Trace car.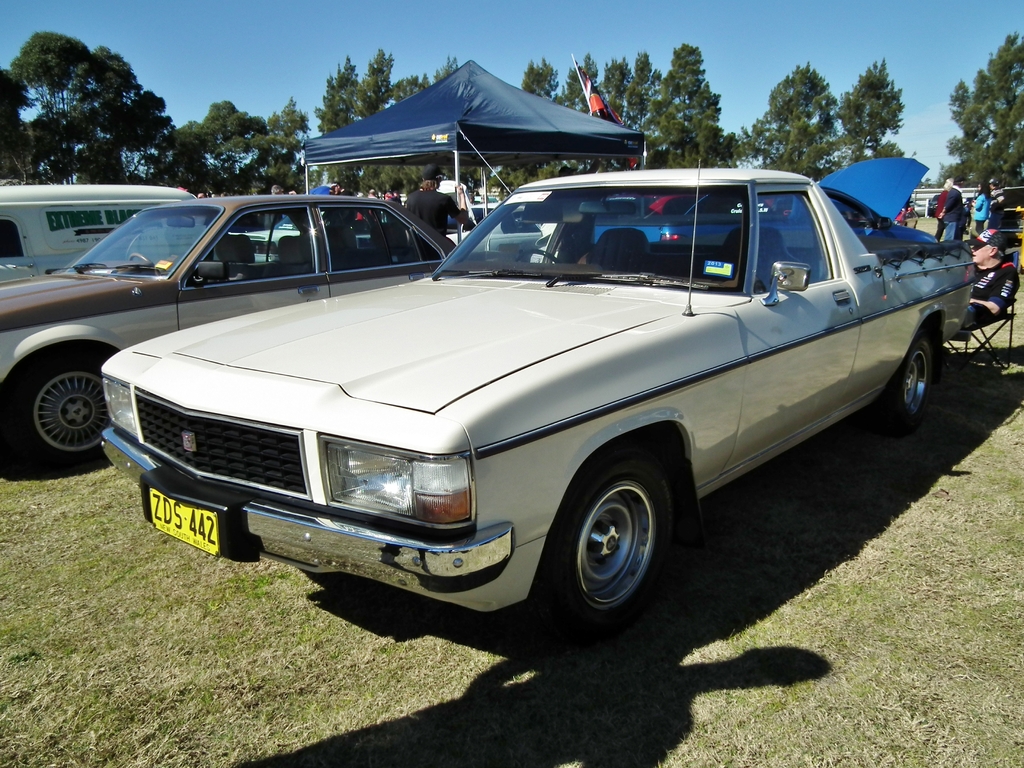
Traced to select_region(0, 187, 490, 461).
